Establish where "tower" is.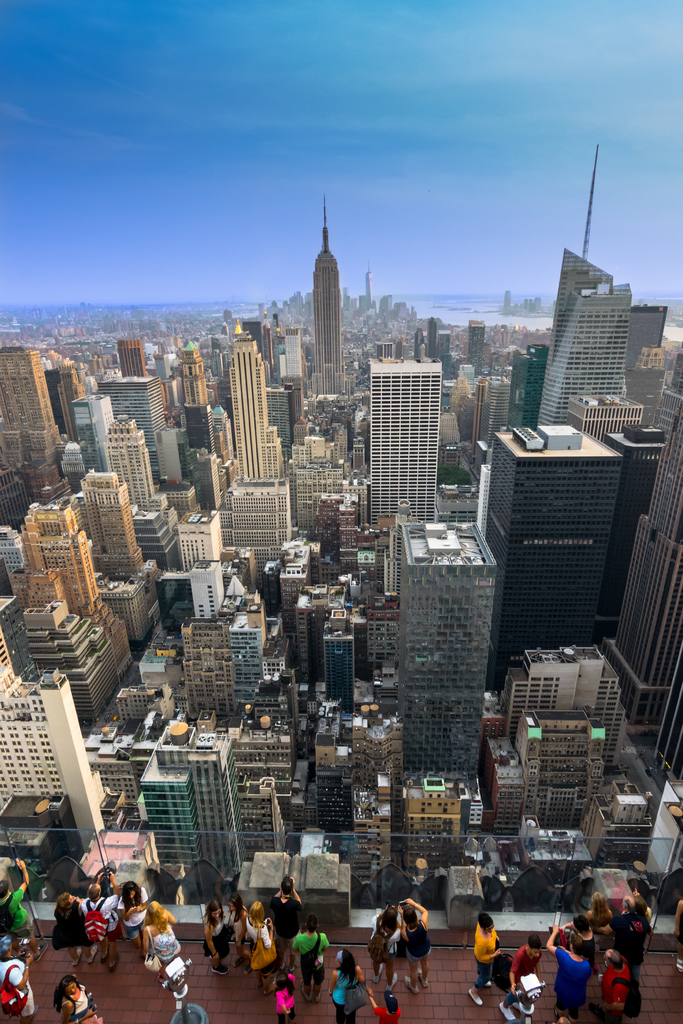
Established at locate(317, 607, 364, 722).
